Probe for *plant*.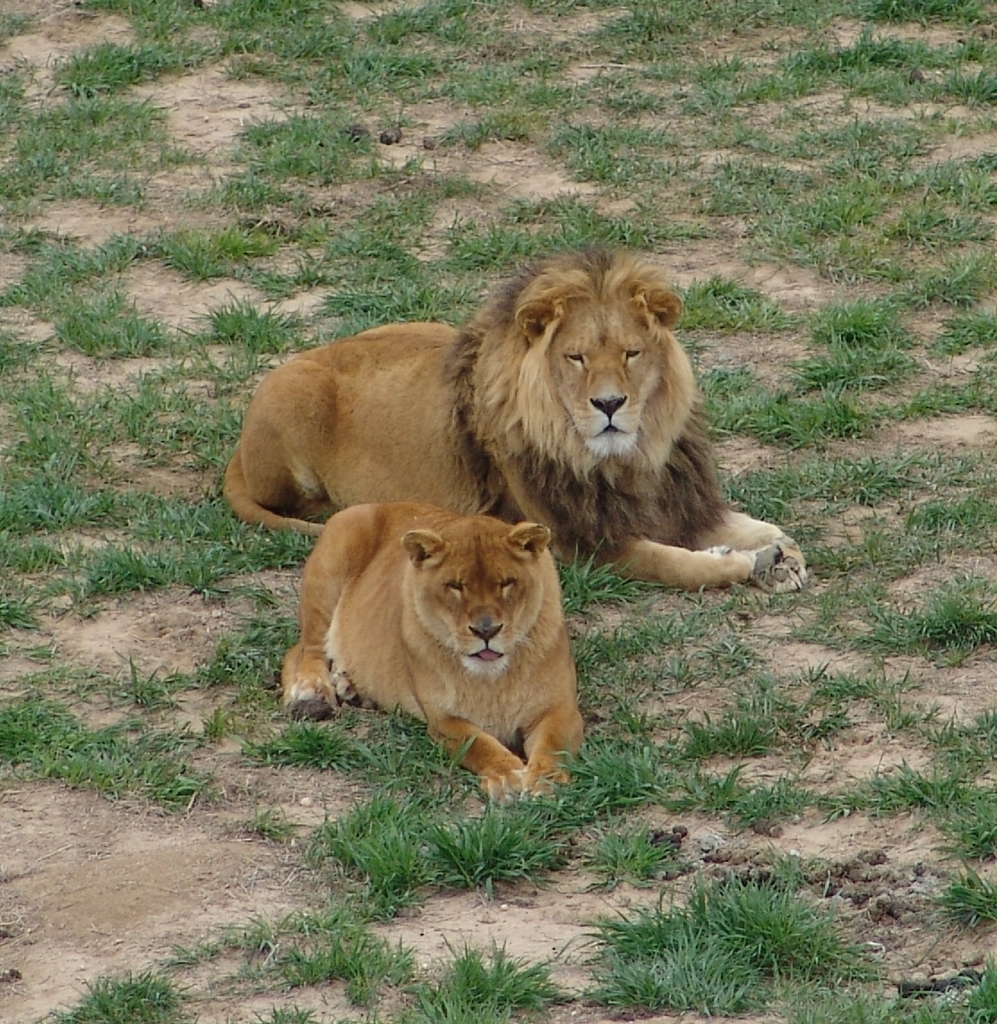
Probe result: detection(298, 782, 424, 891).
